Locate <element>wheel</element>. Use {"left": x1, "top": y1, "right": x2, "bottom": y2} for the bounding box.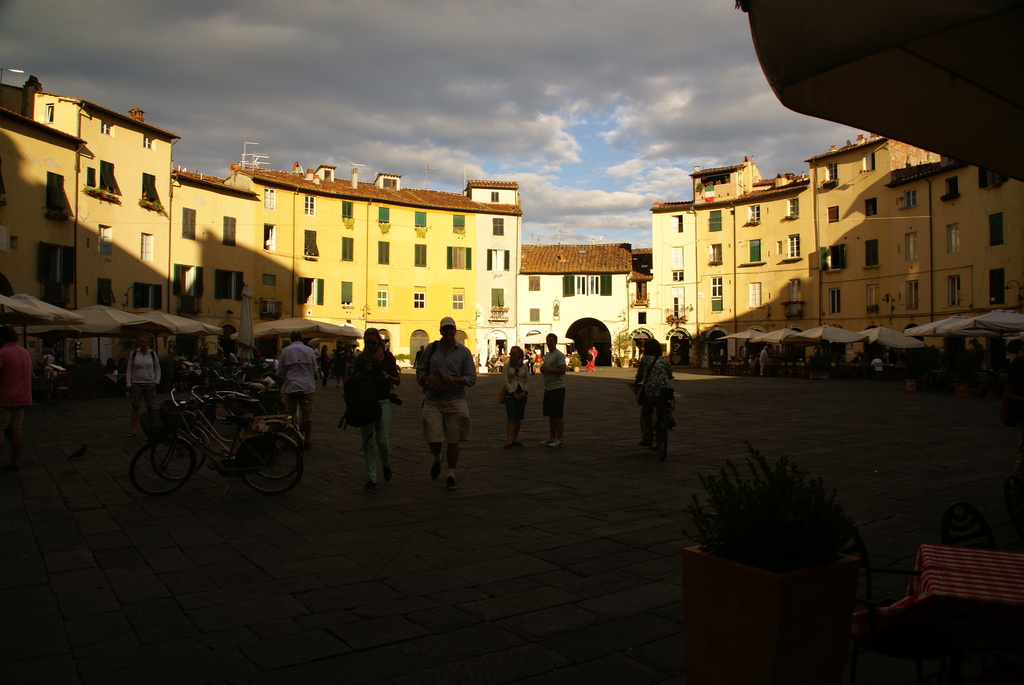
{"left": 242, "top": 437, "right": 303, "bottom": 494}.
